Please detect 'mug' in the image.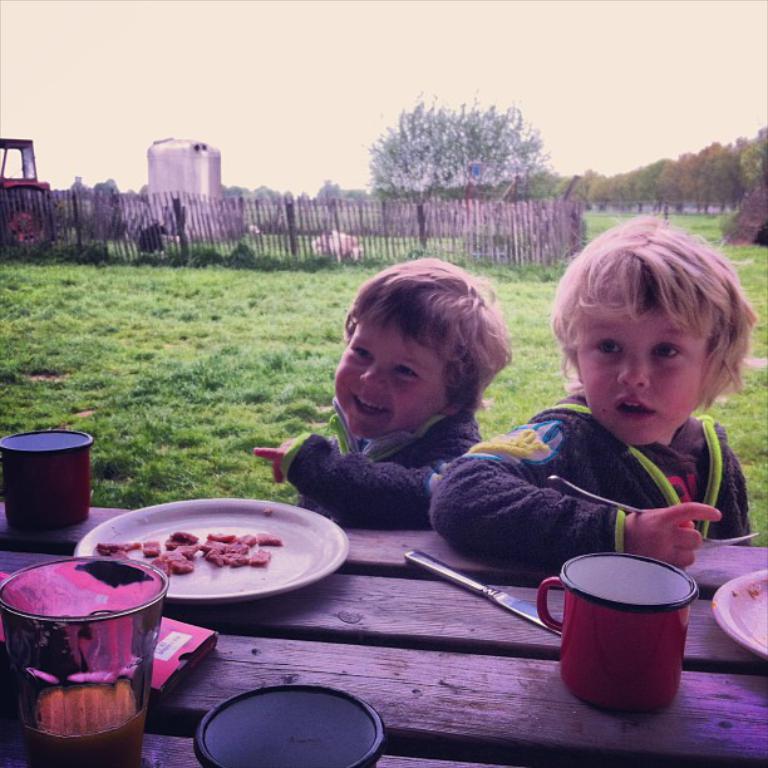
box(0, 428, 93, 530).
